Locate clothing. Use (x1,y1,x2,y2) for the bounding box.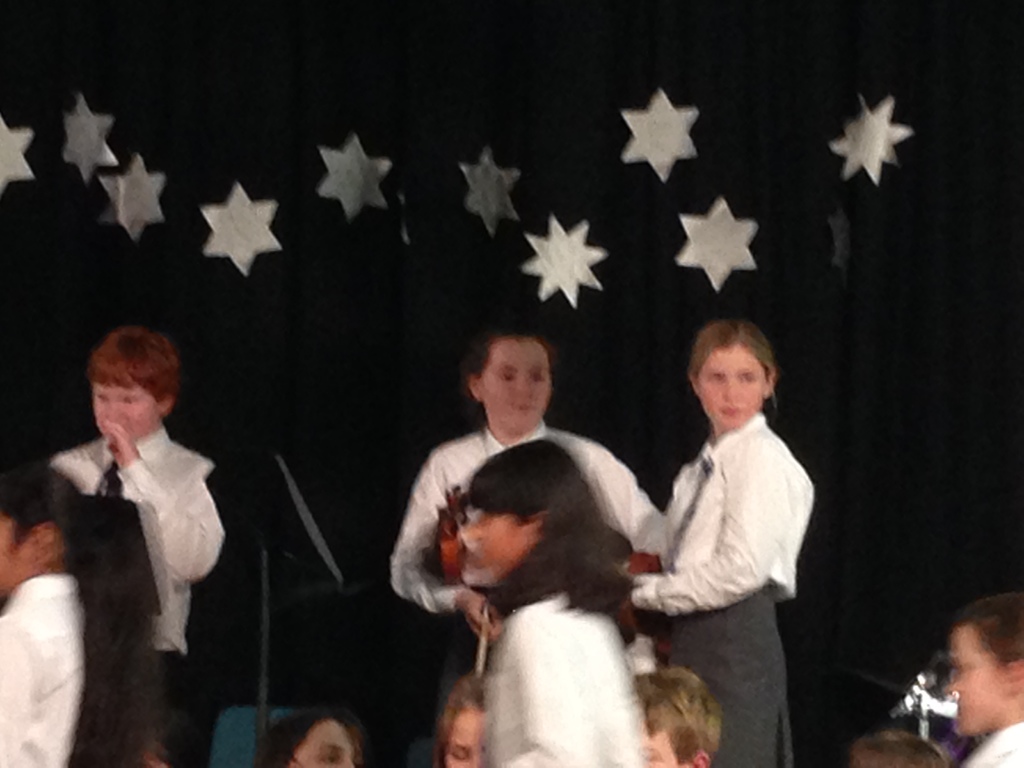
(477,588,650,767).
